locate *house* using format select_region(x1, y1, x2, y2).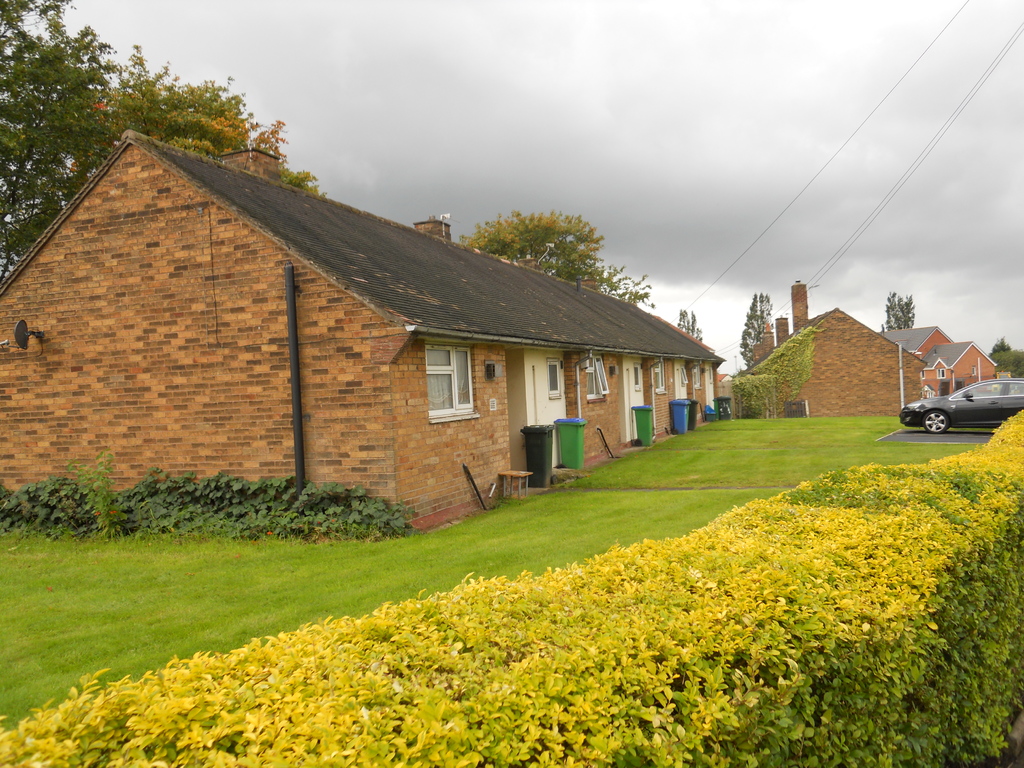
select_region(731, 276, 1001, 422).
